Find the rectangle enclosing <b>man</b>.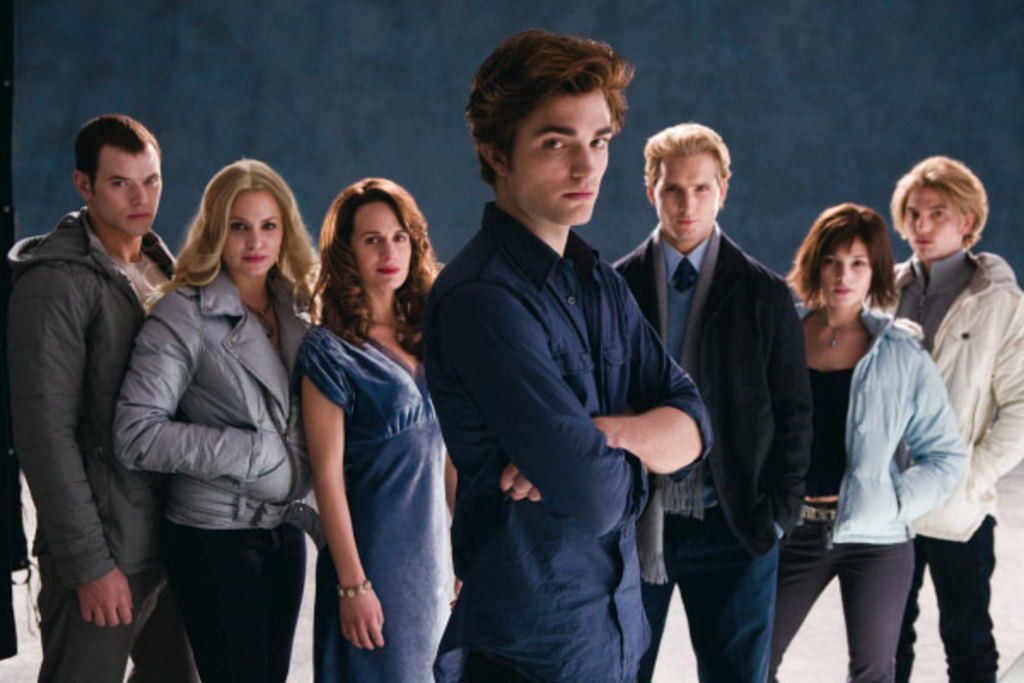
detection(606, 109, 817, 681).
